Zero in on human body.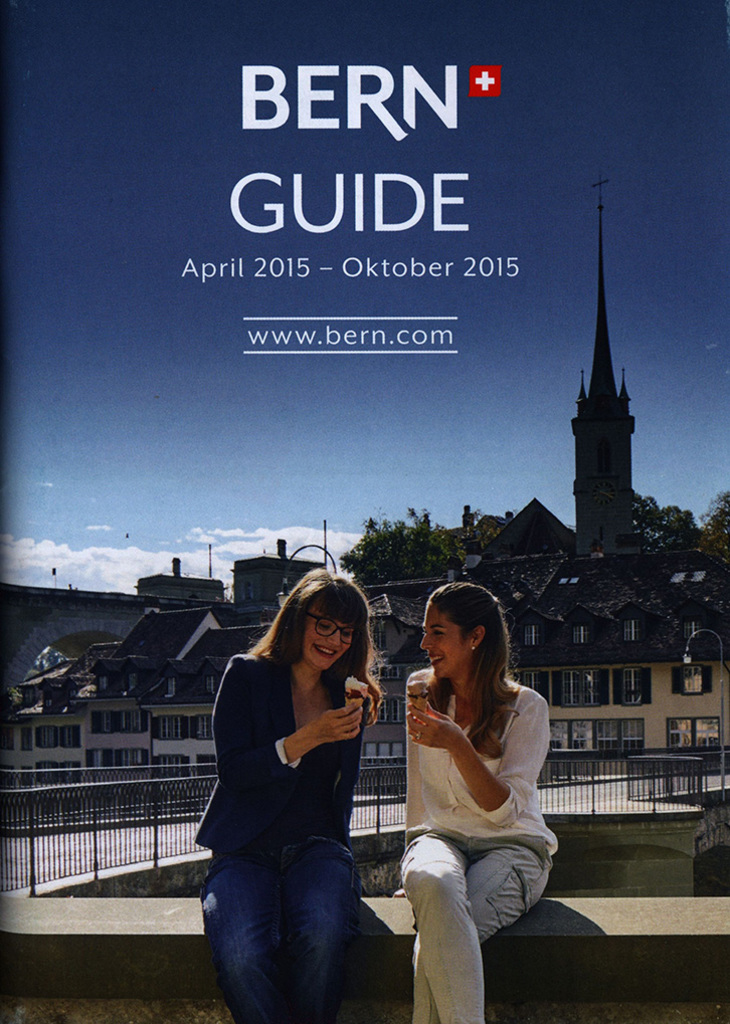
Zeroed in: [355,614,564,988].
